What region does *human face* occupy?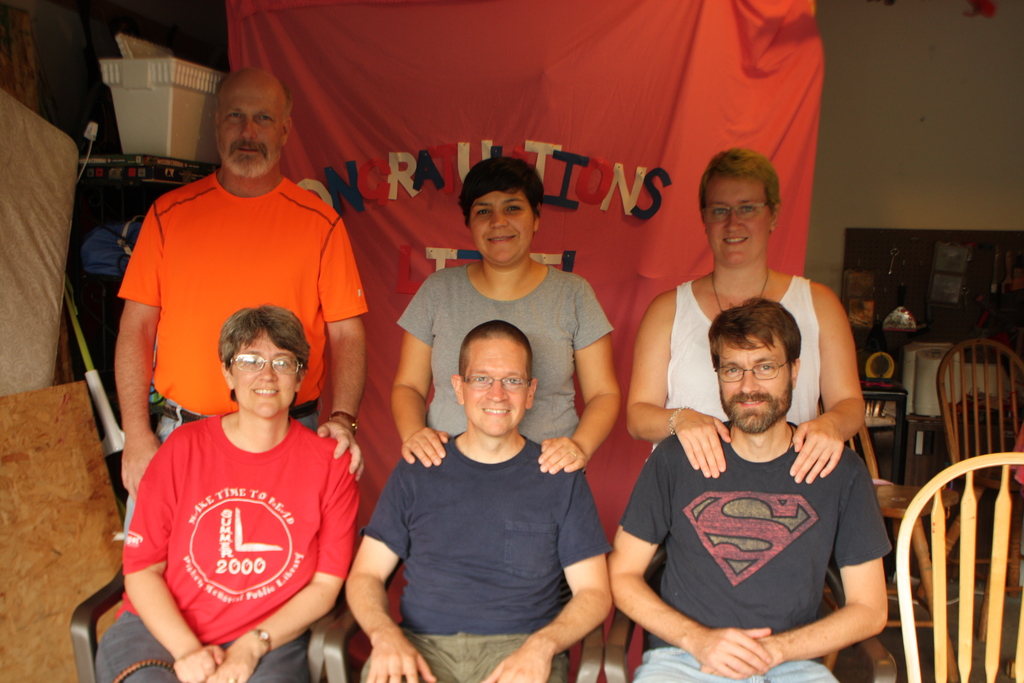
region(469, 189, 533, 263).
